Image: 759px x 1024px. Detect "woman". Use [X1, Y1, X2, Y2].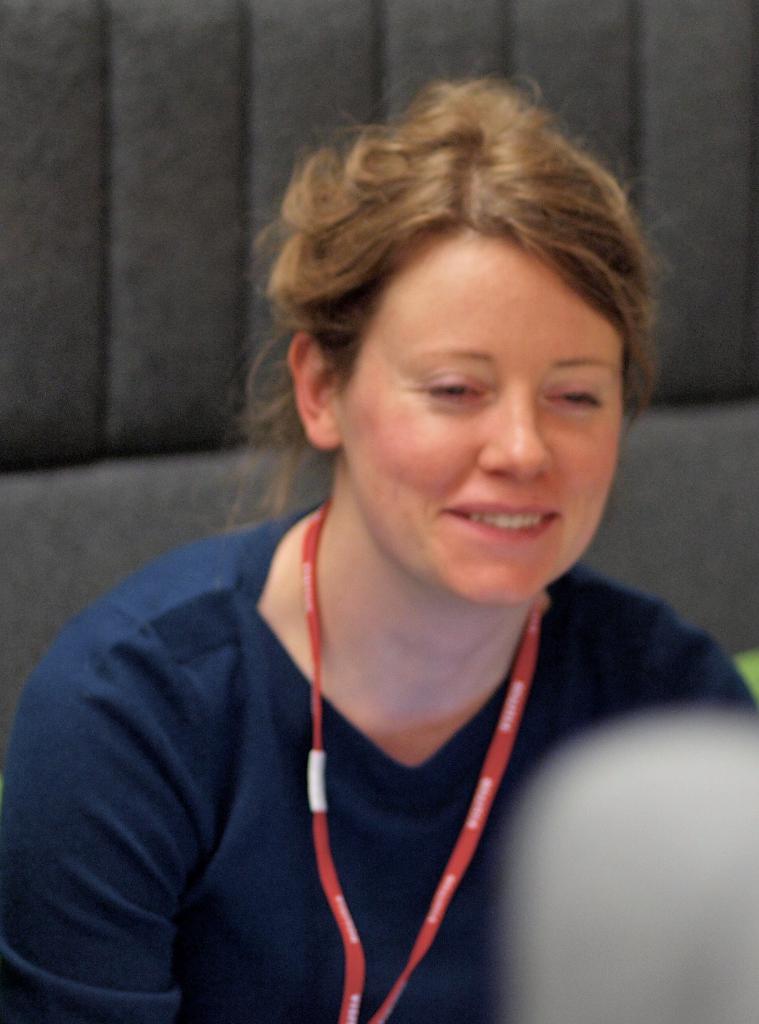
[0, 72, 758, 1023].
